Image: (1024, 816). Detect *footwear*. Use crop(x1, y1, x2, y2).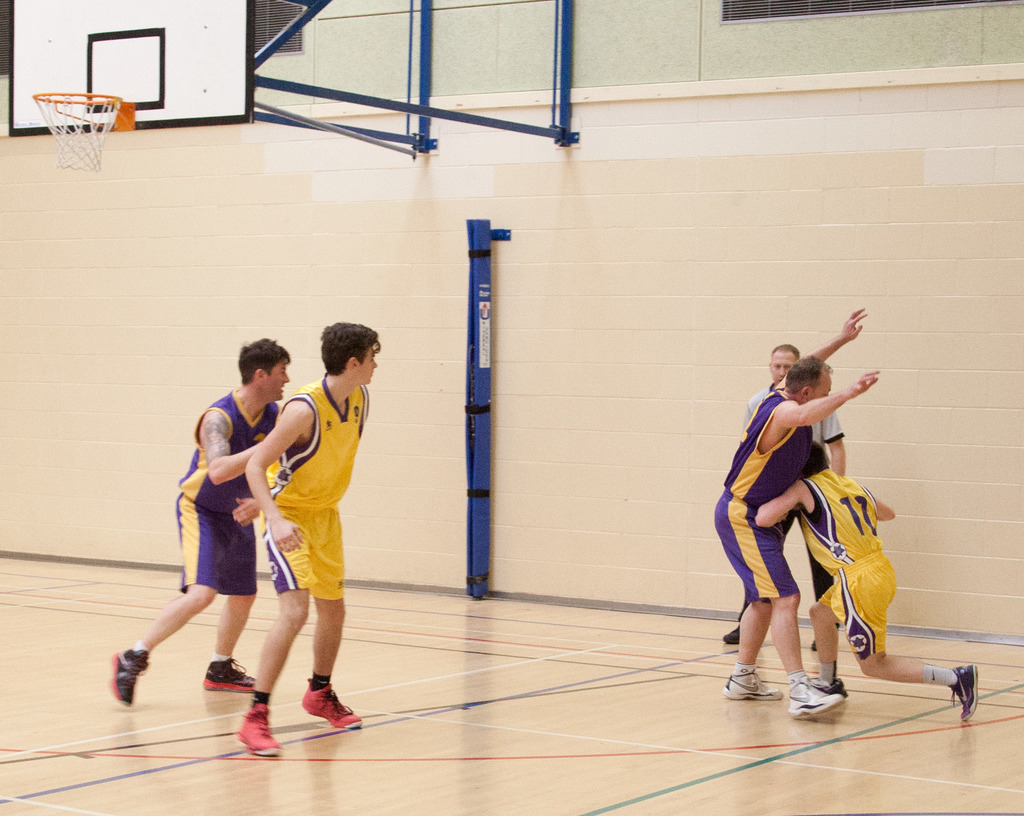
crop(234, 704, 279, 756).
